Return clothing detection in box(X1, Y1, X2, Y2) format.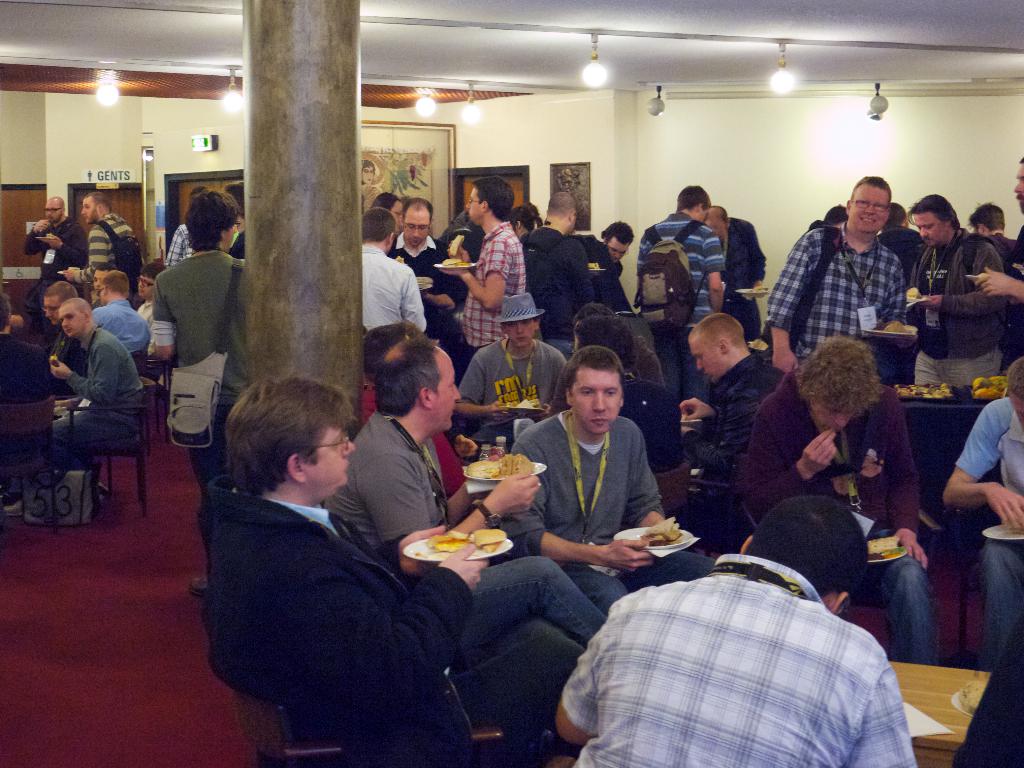
box(765, 220, 911, 360).
